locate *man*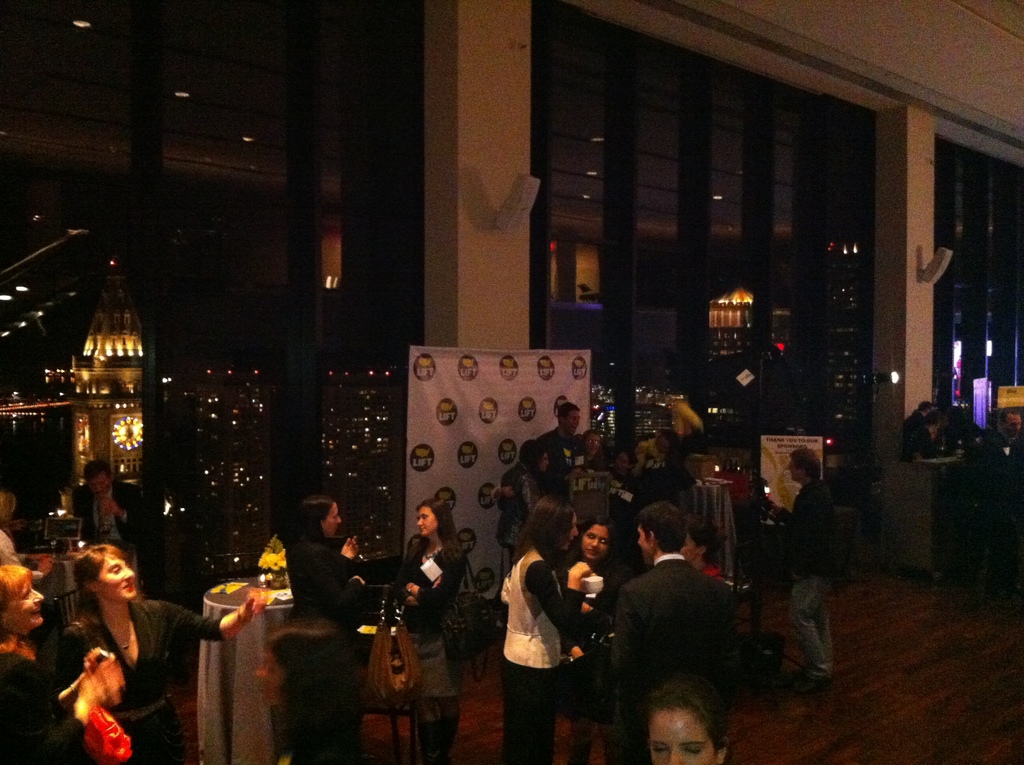
x1=614 y1=497 x2=739 y2=764
